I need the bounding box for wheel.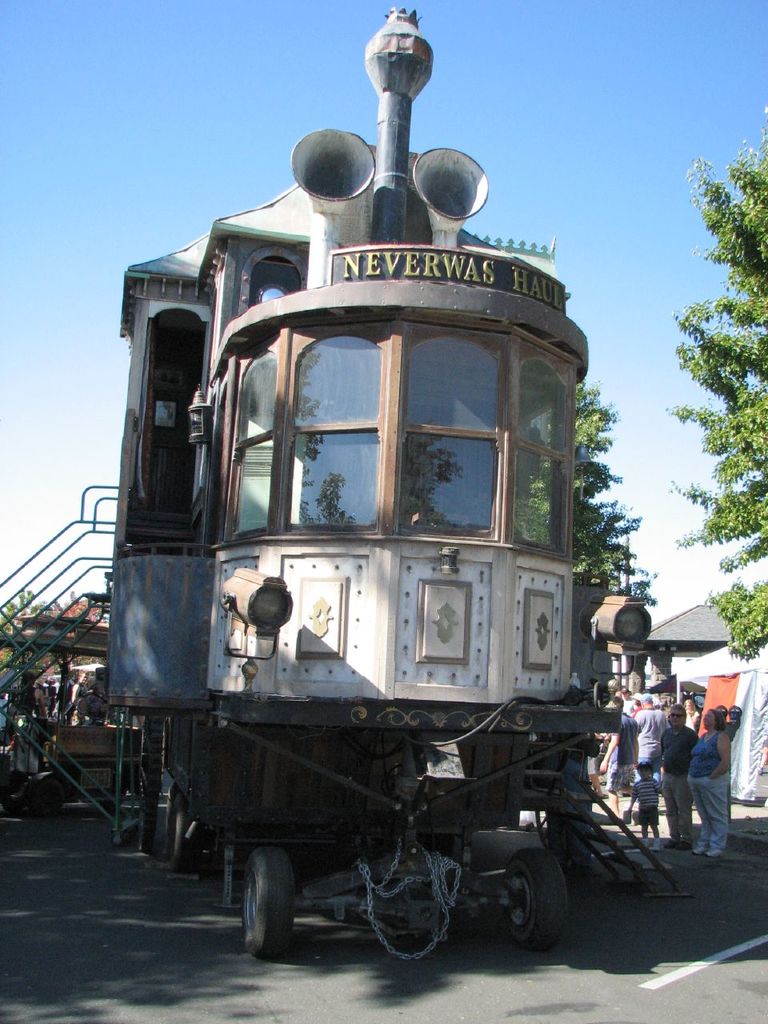
Here it is: locate(247, 845, 290, 955).
